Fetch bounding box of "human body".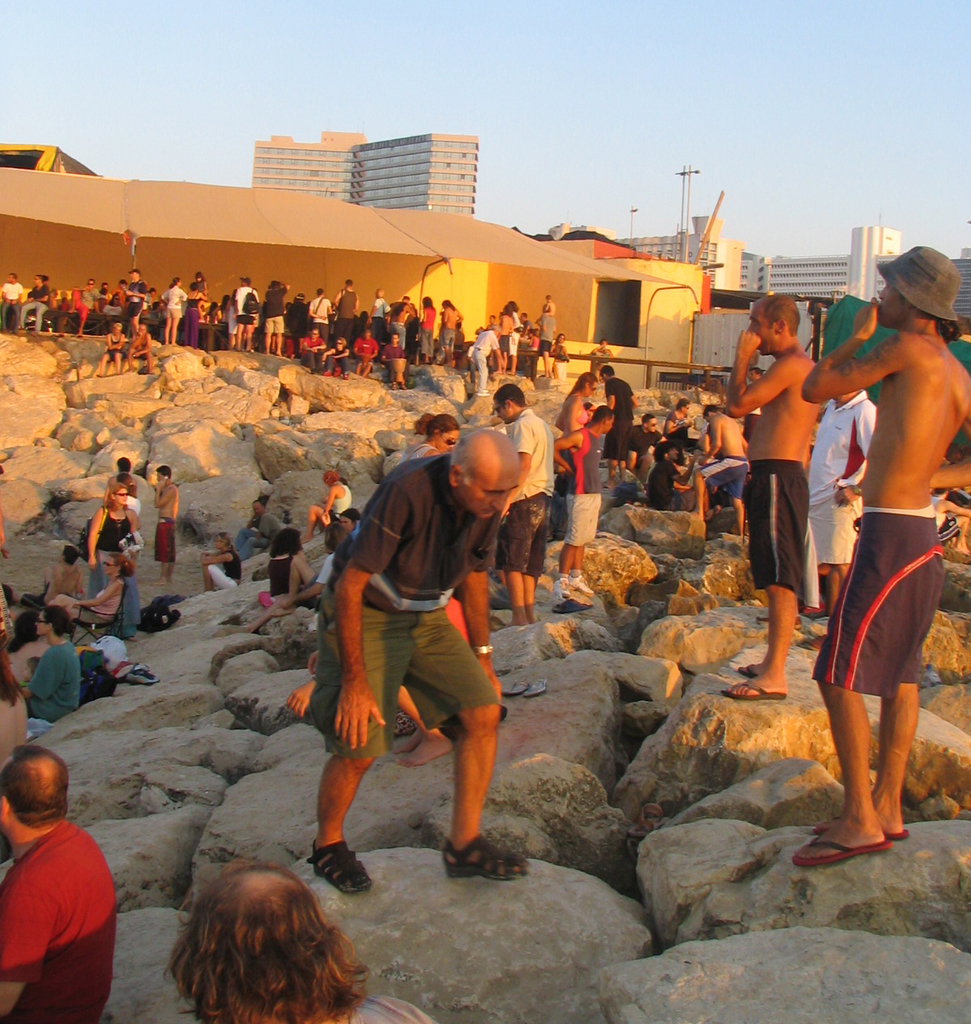
Bbox: (695, 402, 749, 536).
